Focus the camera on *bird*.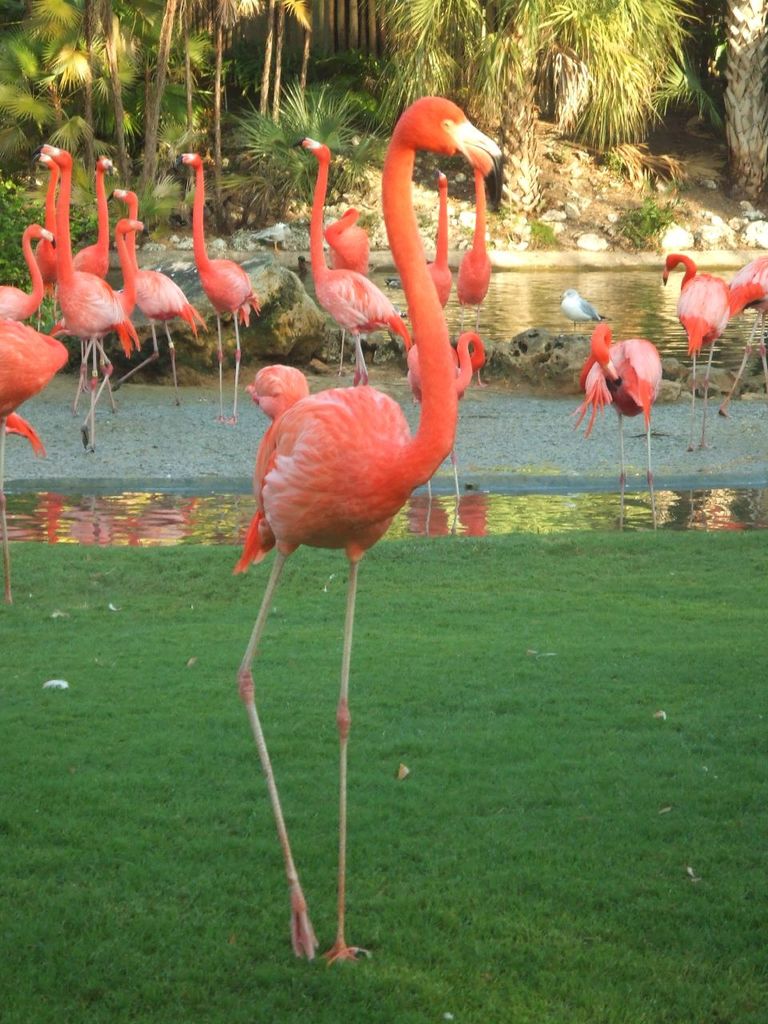
Focus region: region(233, 95, 502, 964).
